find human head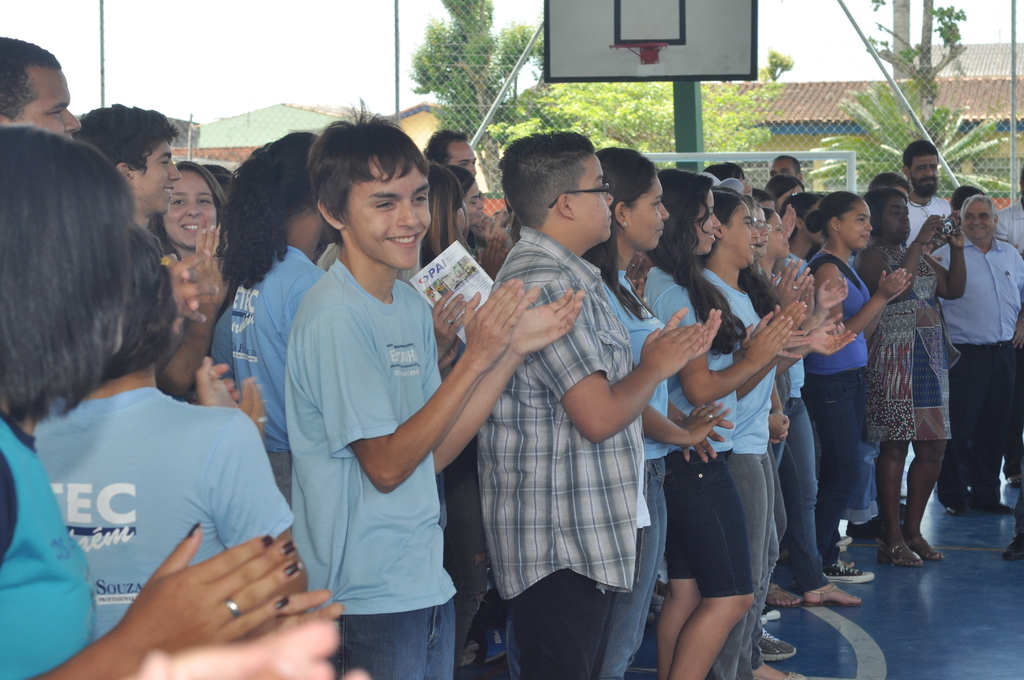
871, 173, 911, 197
